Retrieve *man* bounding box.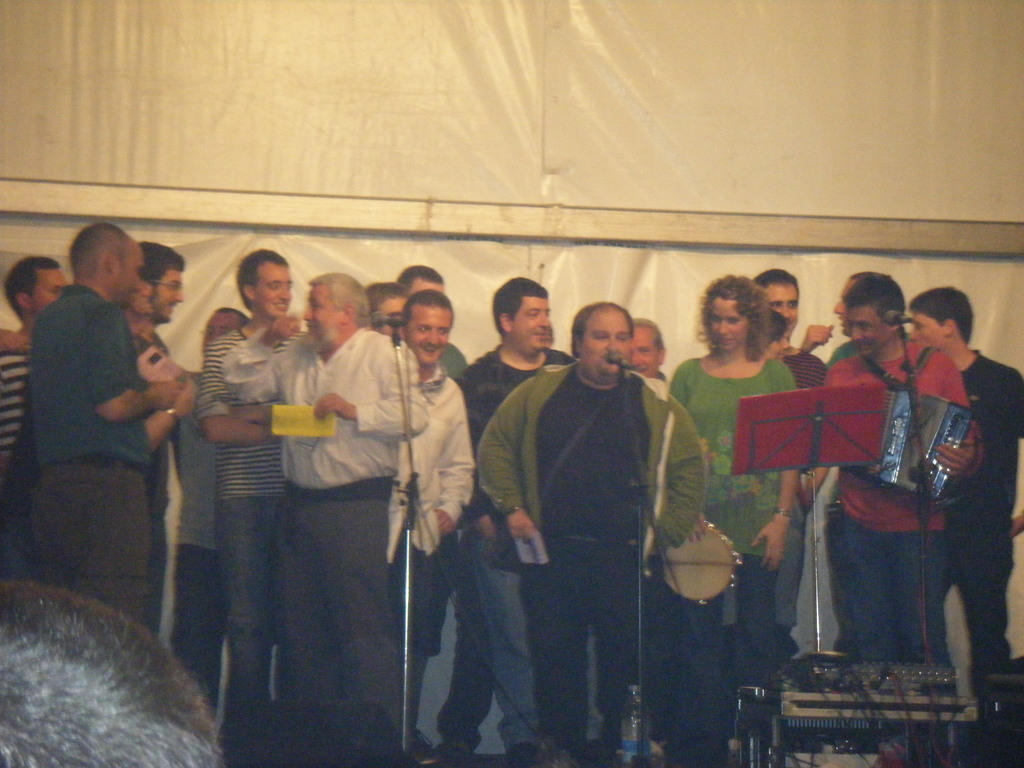
Bounding box: (x1=903, y1=285, x2=1023, y2=701).
